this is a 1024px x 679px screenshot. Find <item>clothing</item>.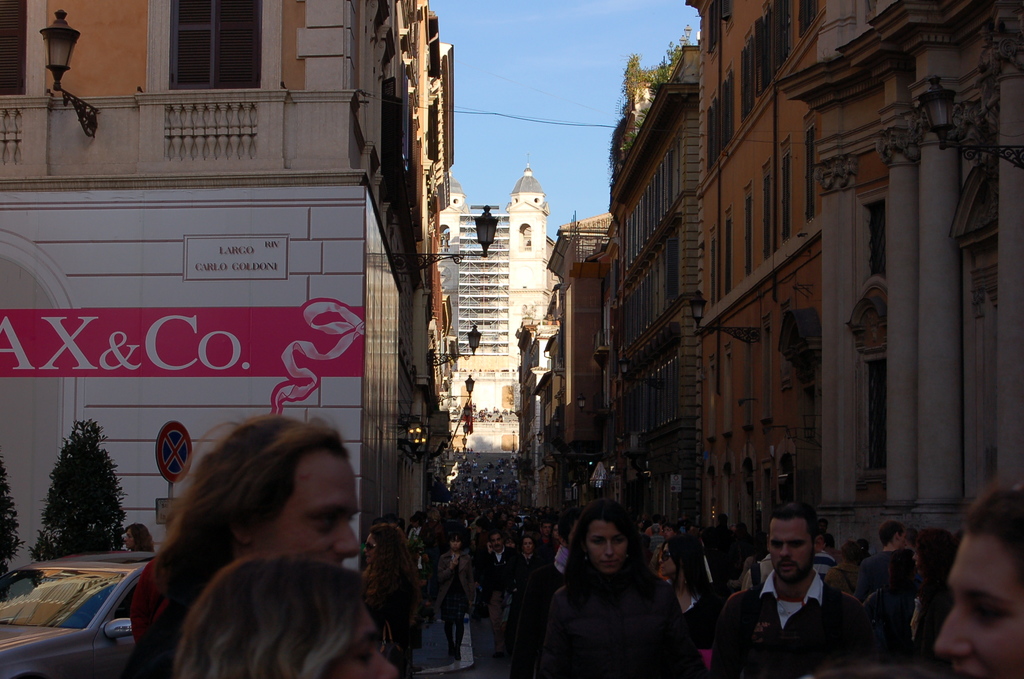
Bounding box: bbox=(355, 506, 955, 675).
